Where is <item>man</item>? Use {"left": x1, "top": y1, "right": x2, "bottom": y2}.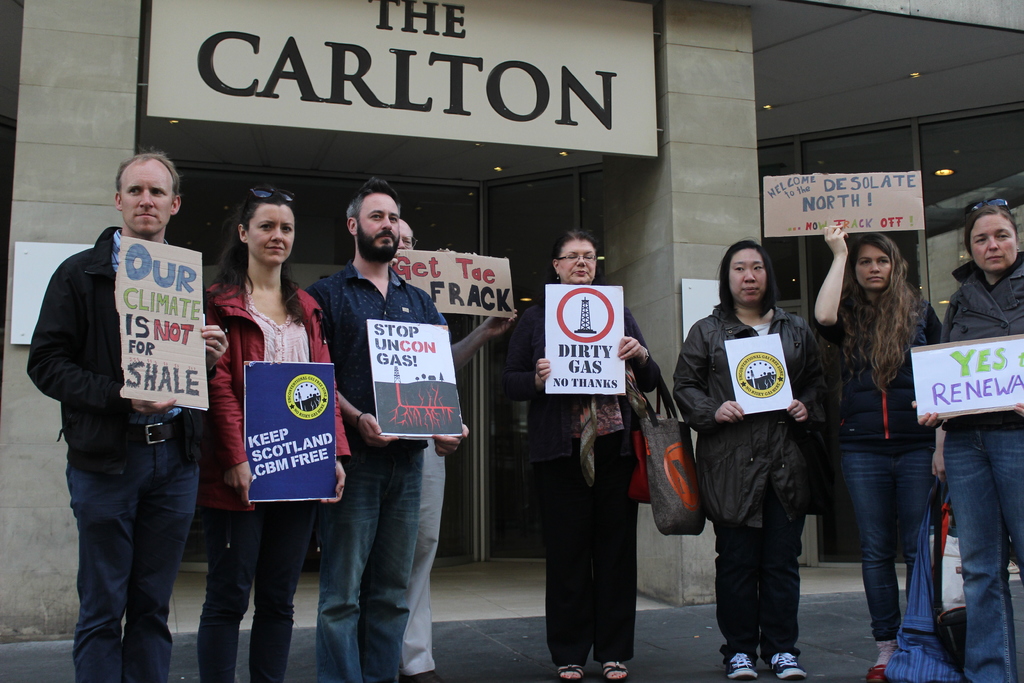
{"left": 34, "top": 149, "right": 227, "bottom": 677}.
